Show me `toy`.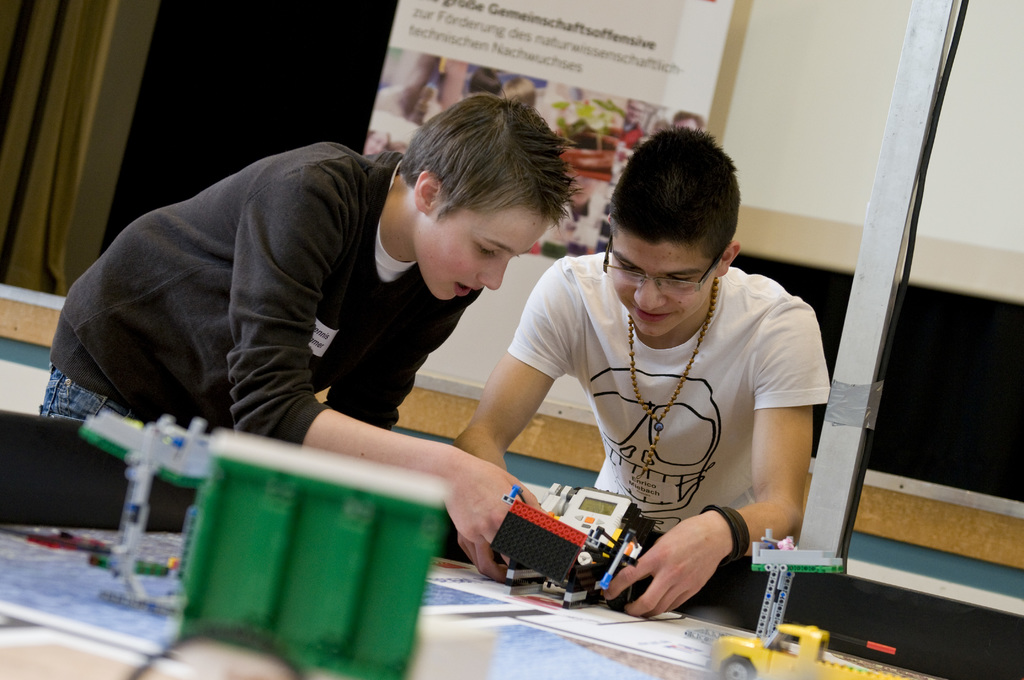
`toy` is here: bbox=[751, 534, 845, 638].
